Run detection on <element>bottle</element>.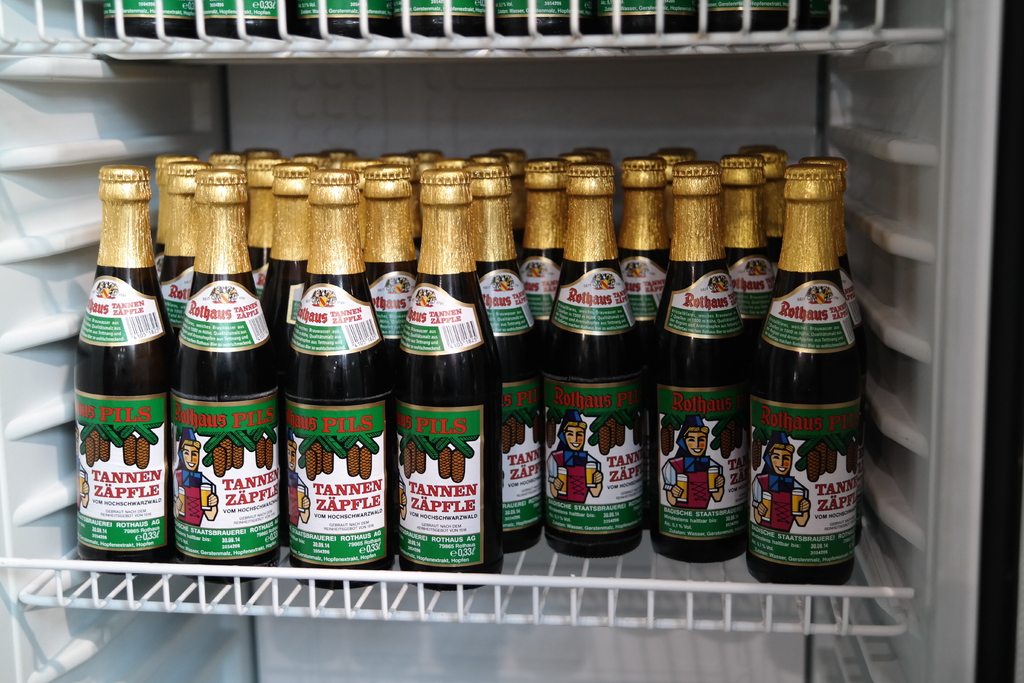
Result: rect(405, 150, 443, 161).
